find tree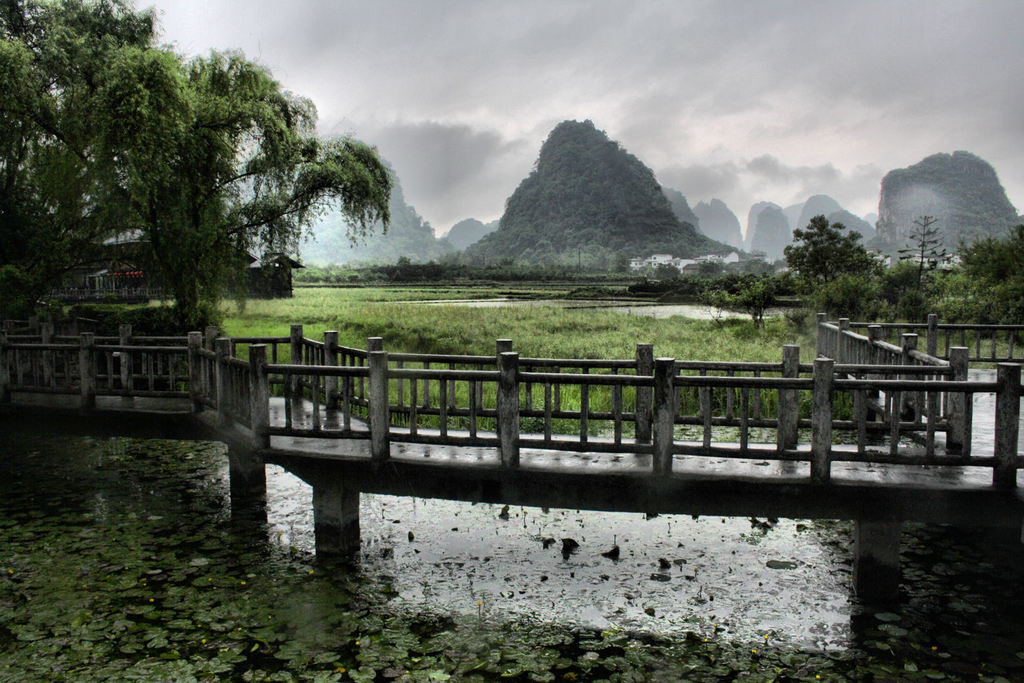
35:43:406:341
